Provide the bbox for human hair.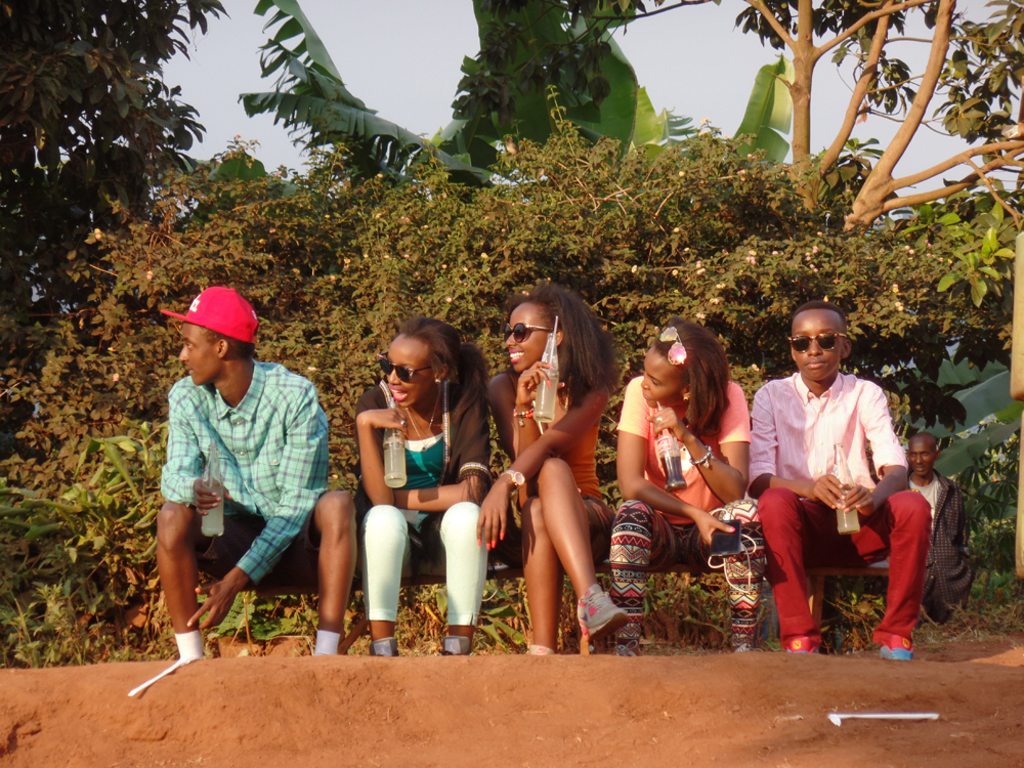
199/324/258/359.
